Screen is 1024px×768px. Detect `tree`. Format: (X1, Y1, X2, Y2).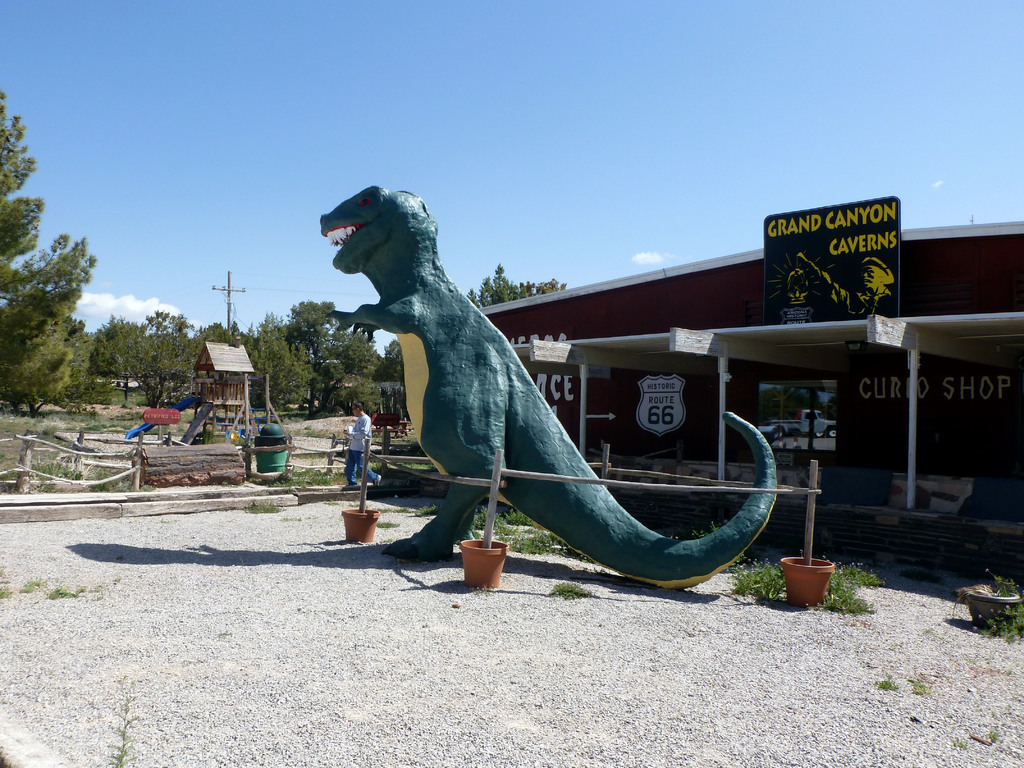
(67, 310, 88, 337).
